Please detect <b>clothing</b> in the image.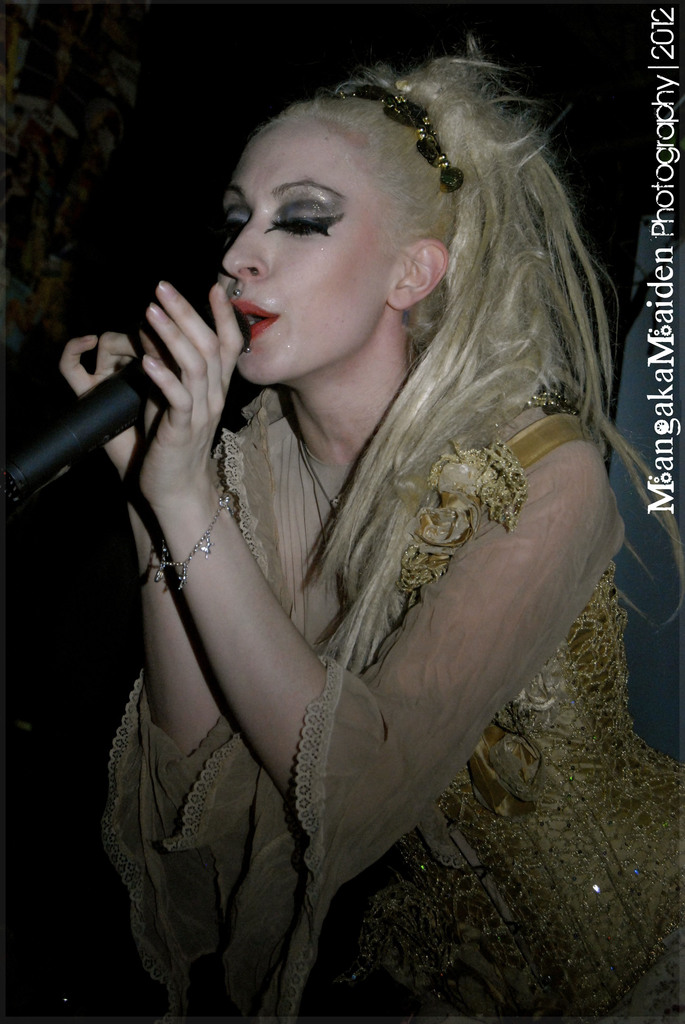
84, 375, 684, 1023.
